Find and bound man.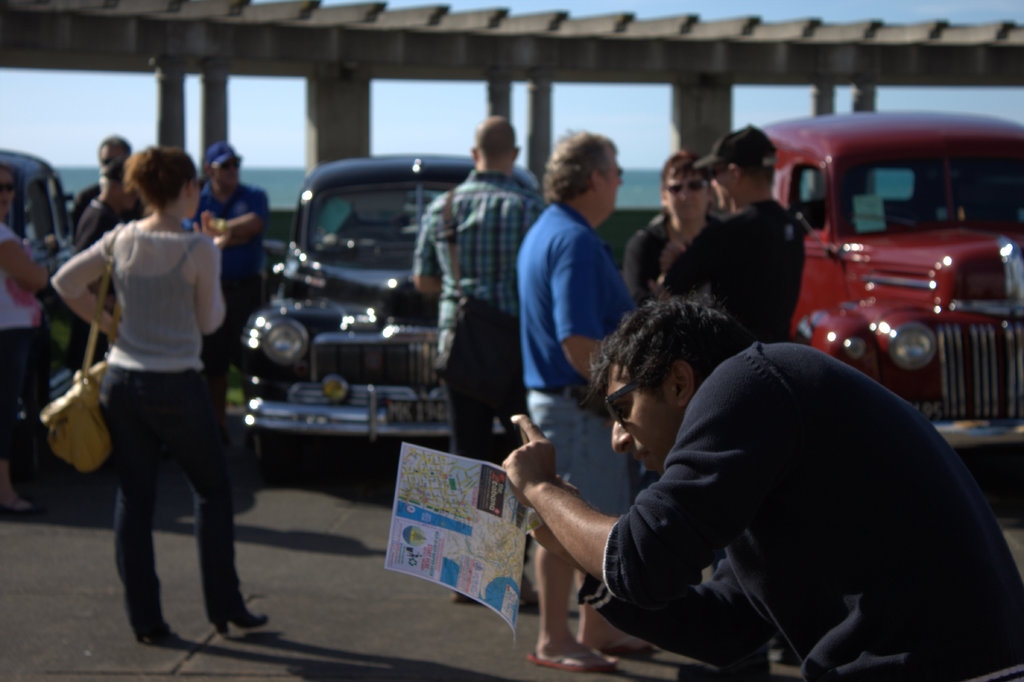
Bound: (184,138,271,460).
